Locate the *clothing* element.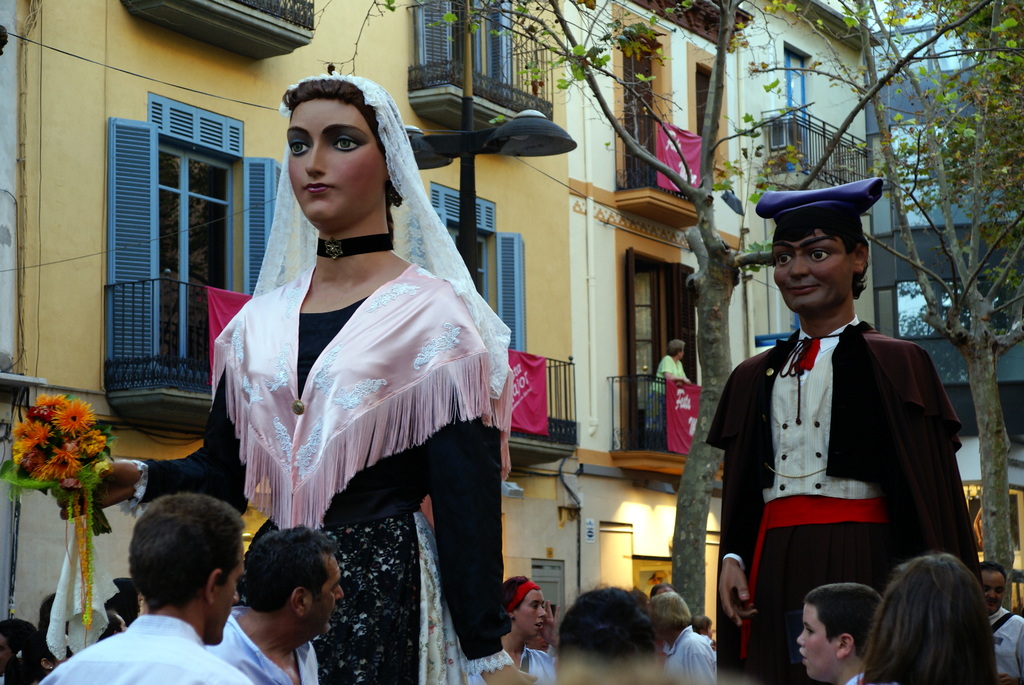
Element bbox: locate(709, 290, 978, 645).
